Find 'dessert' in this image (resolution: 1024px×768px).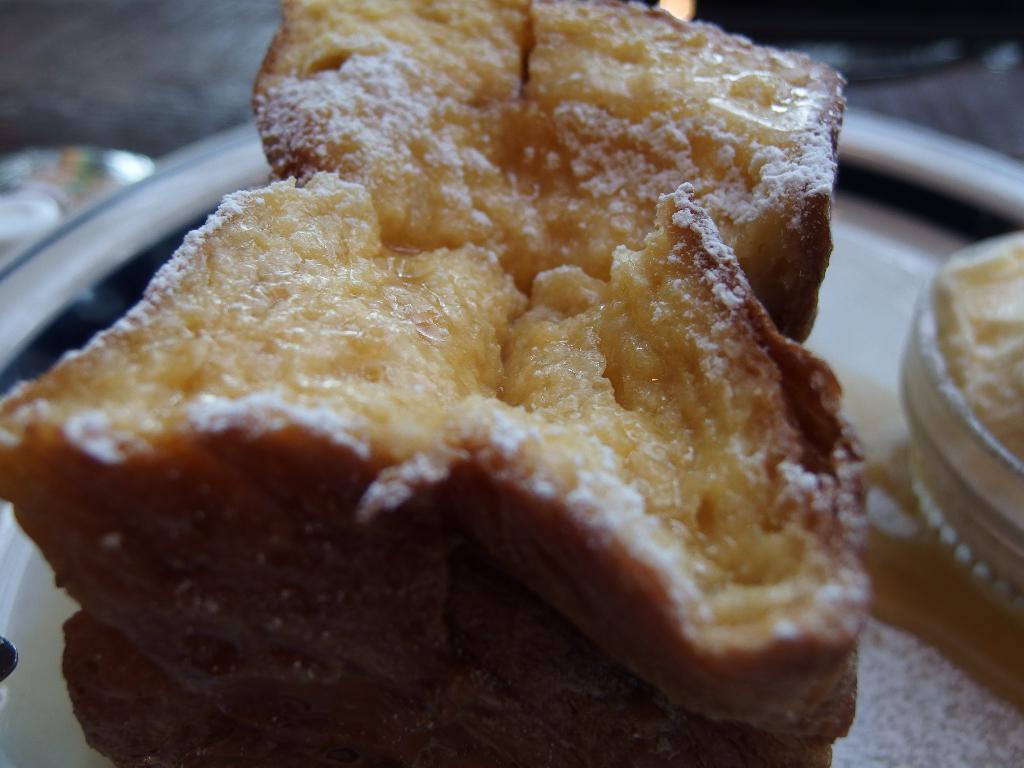
x1=21, y1=57, x2=884, y2=767.
